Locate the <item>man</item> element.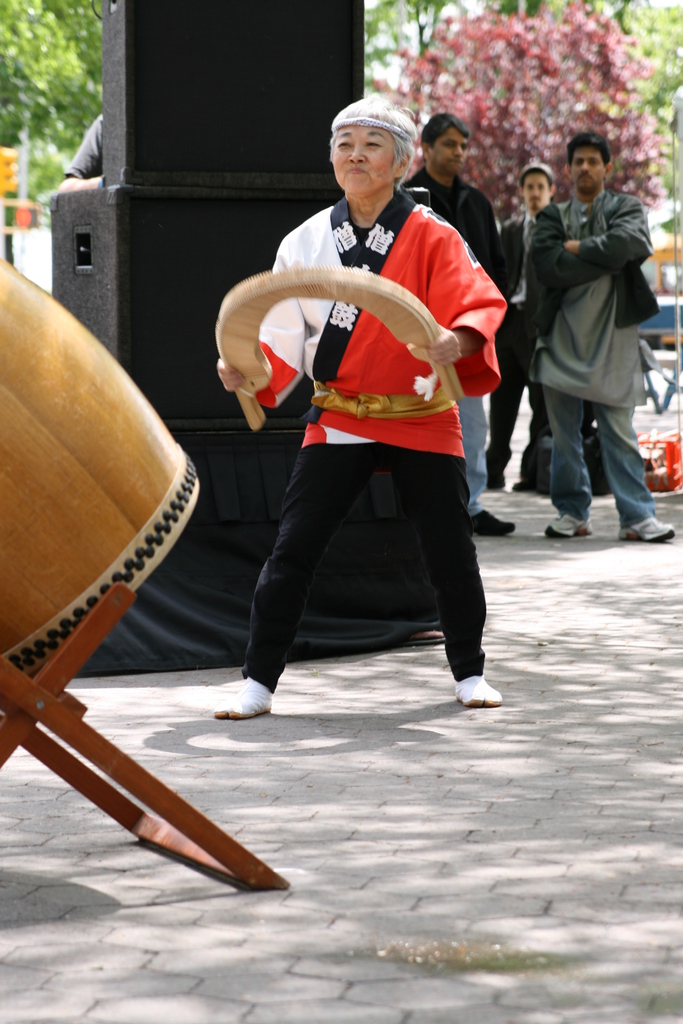
Element bbox: crop(407, 108, 513, 532).
